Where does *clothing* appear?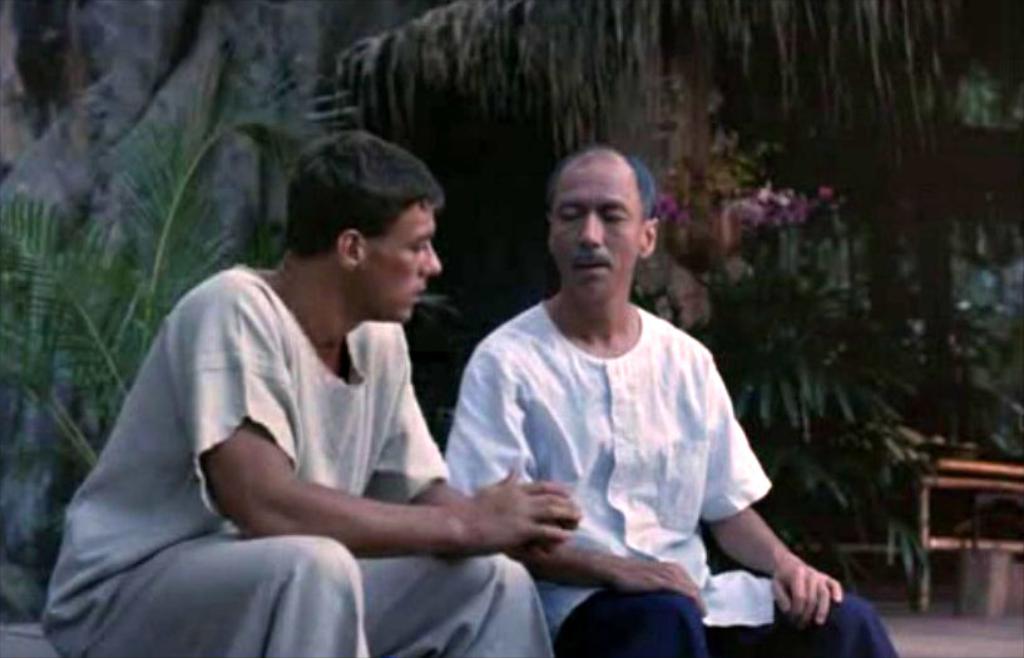
Appears at pyautogui.locateOnScreen(38, 257, 551, 657).
